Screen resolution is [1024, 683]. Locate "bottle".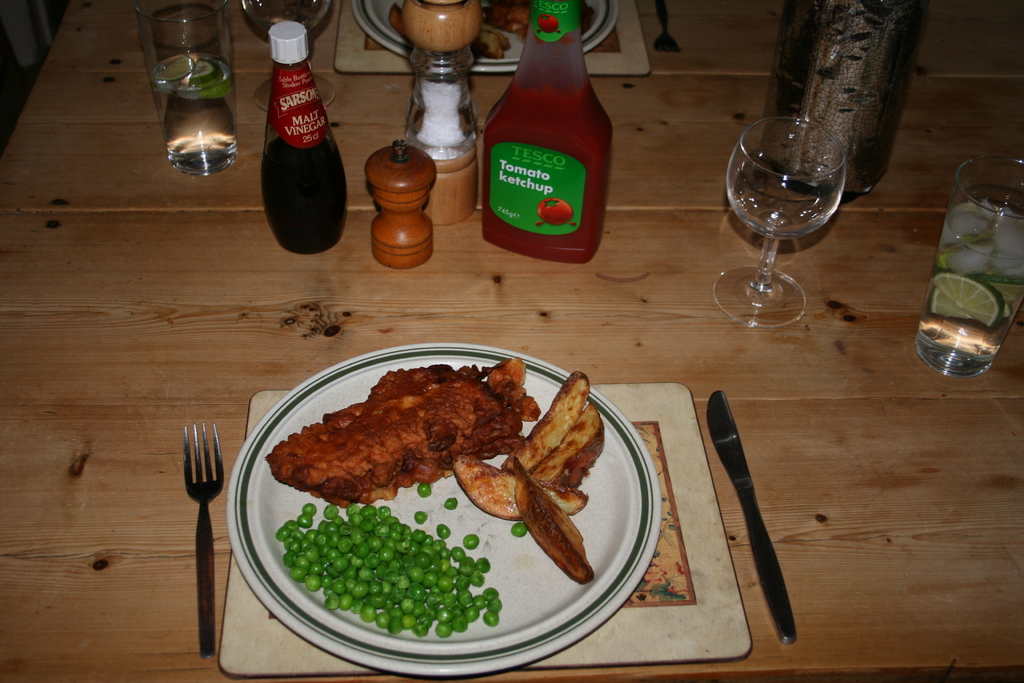
{"left": 262, "top": 24, "right": 346, "bottom": 255}.
